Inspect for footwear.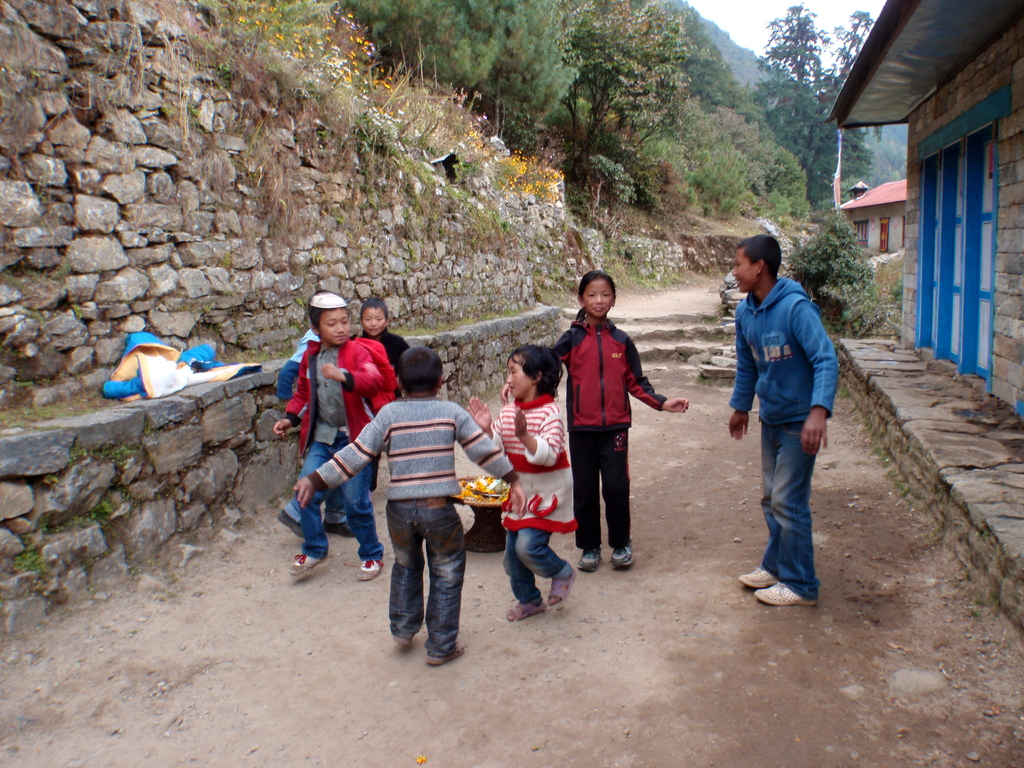
Inspection: locate(355, 556, 383, 579).
